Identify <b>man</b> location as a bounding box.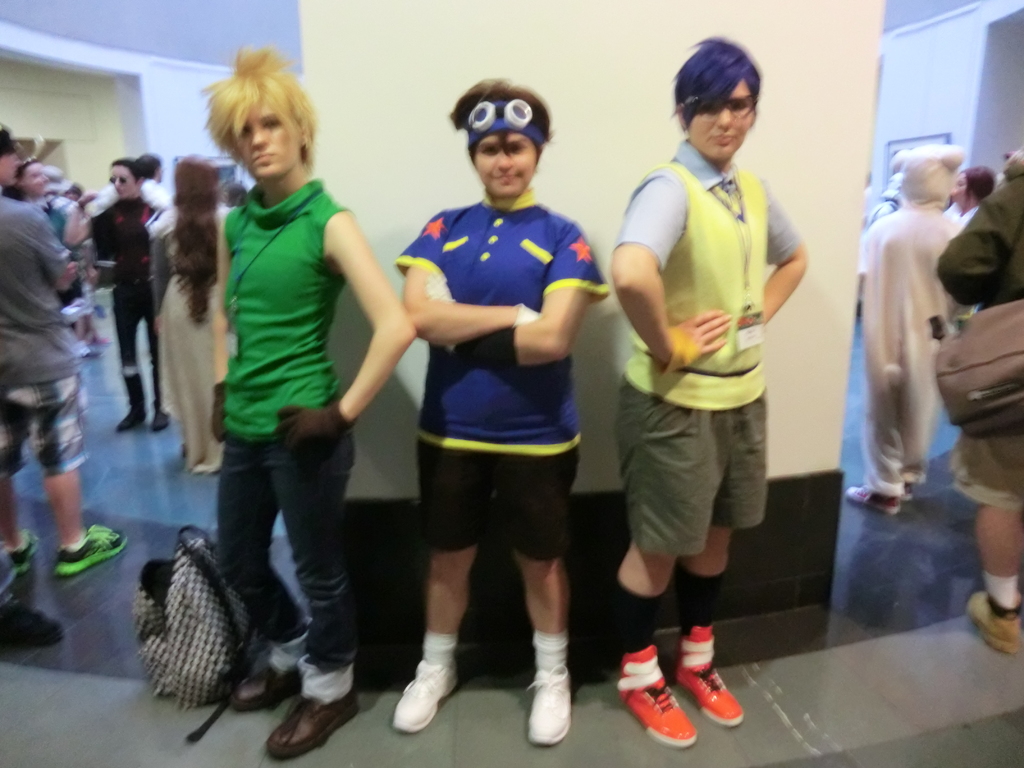
<box>0,122,131,582</box>.
